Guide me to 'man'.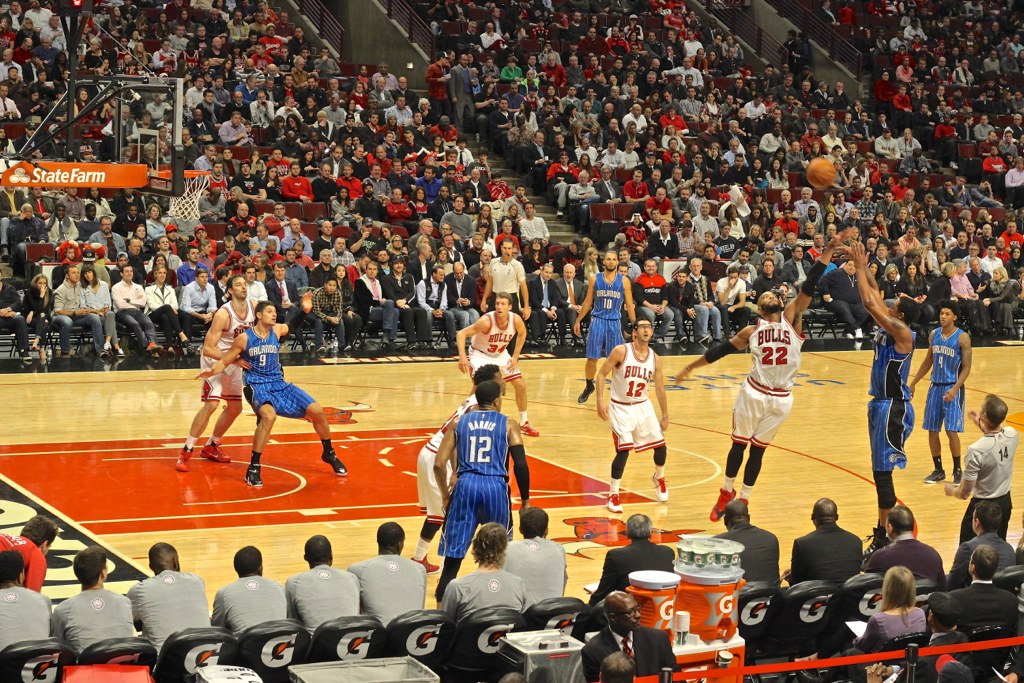
Guidance: Rect(14, 121, 55, 157).
